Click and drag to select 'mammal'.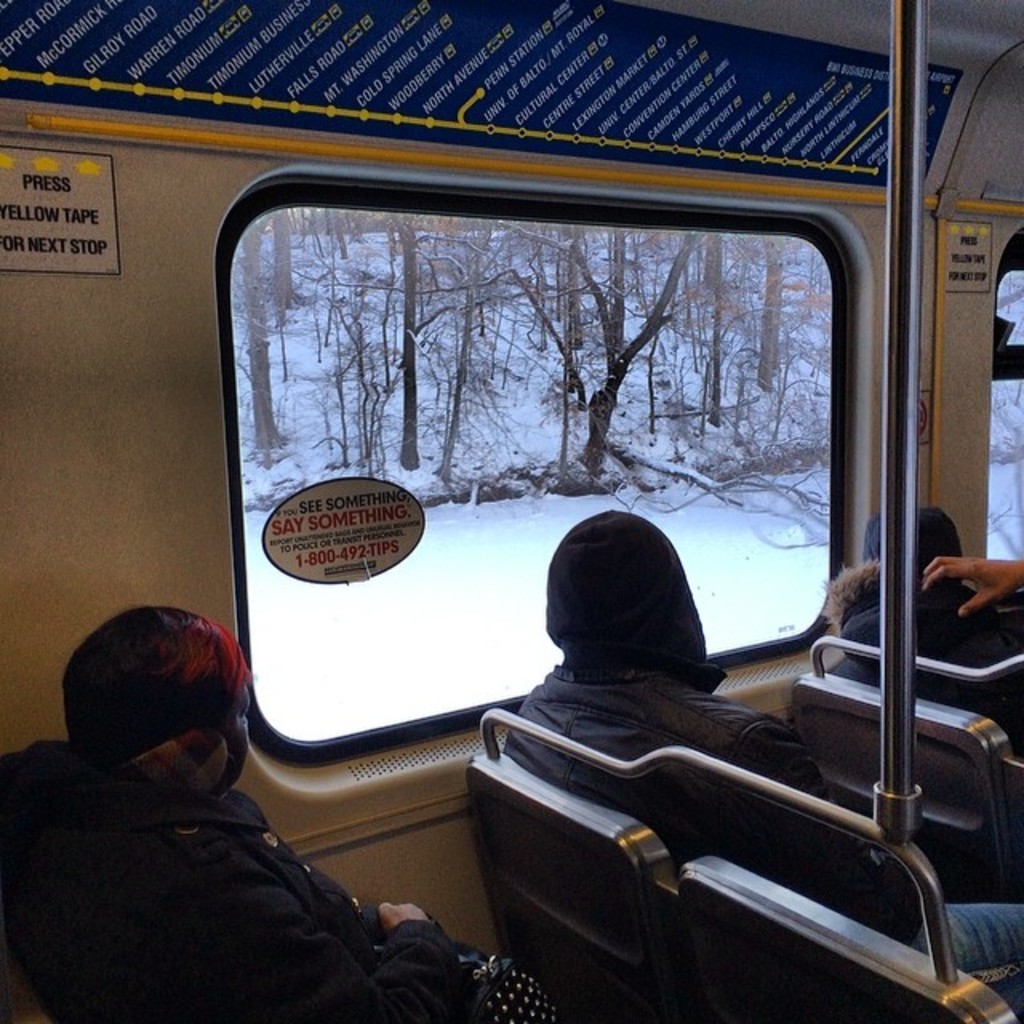
Selection: {"x1": 838, "y1": 502, "x2": 1022, "y2": 736}.
